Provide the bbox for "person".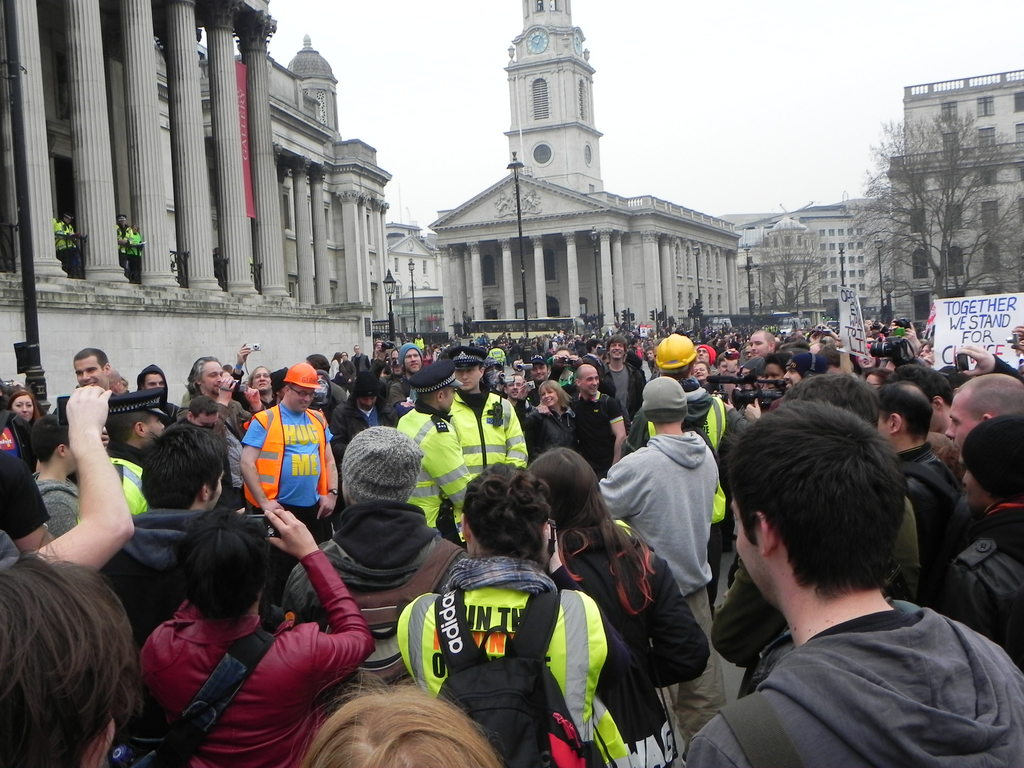
(693,342,716,370).
